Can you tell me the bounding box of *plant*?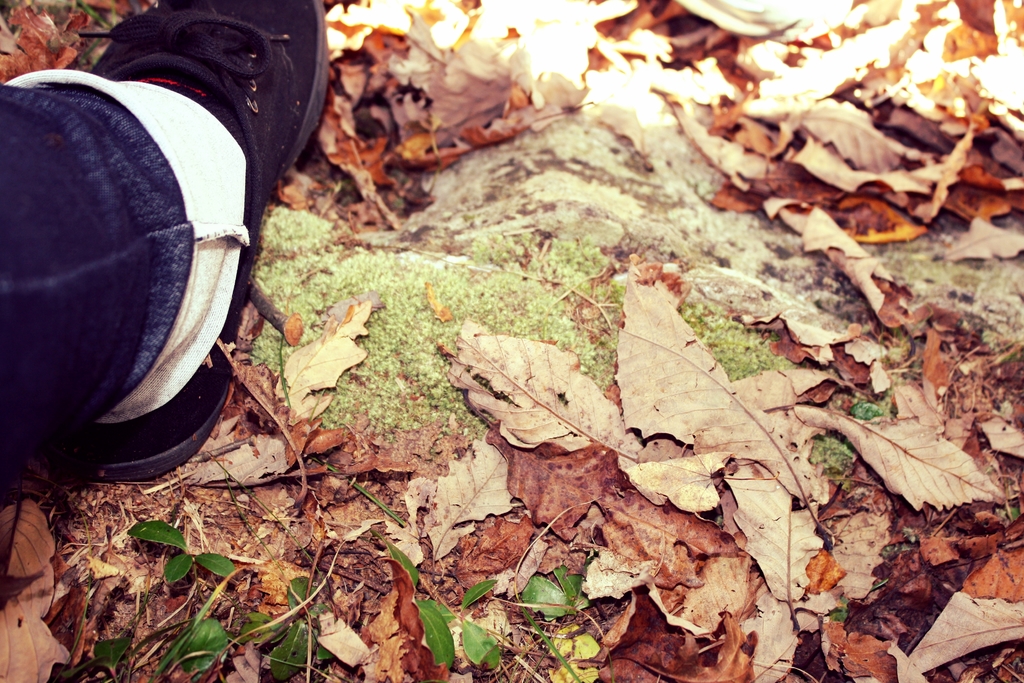
50 518 591 682.
